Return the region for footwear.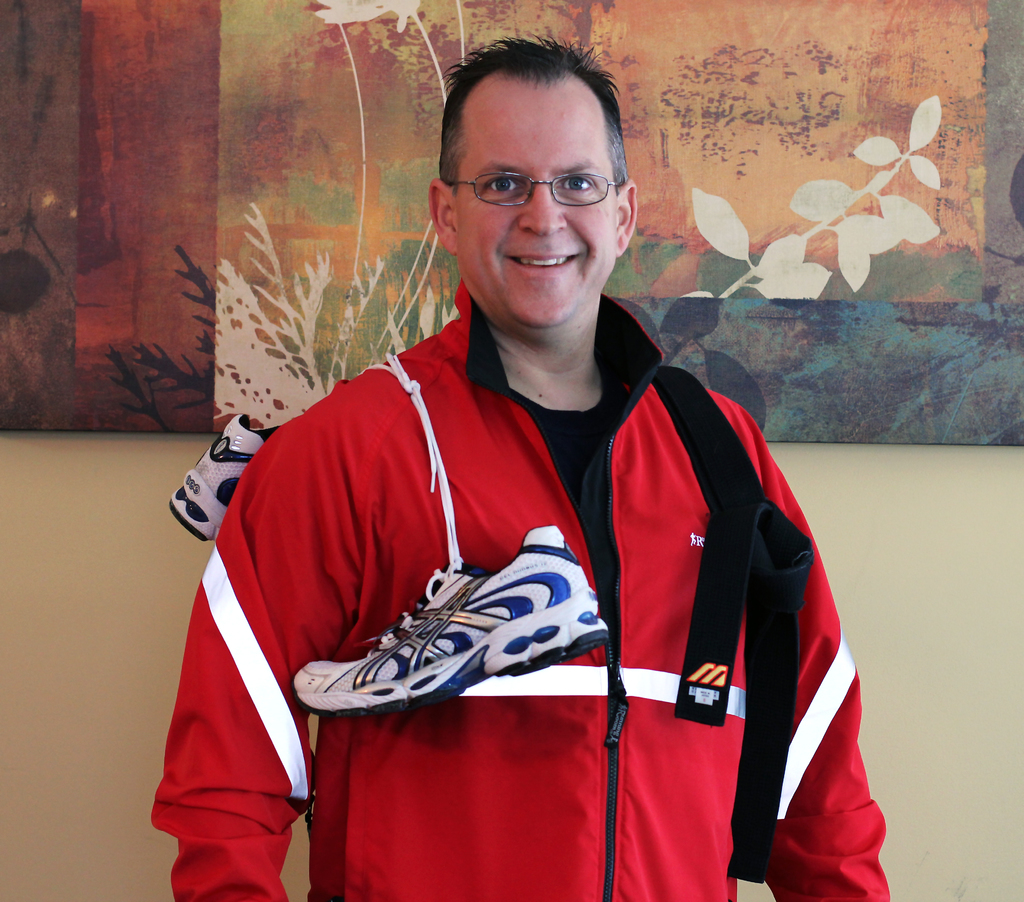
l=164, t=348, r=412, b=545.
